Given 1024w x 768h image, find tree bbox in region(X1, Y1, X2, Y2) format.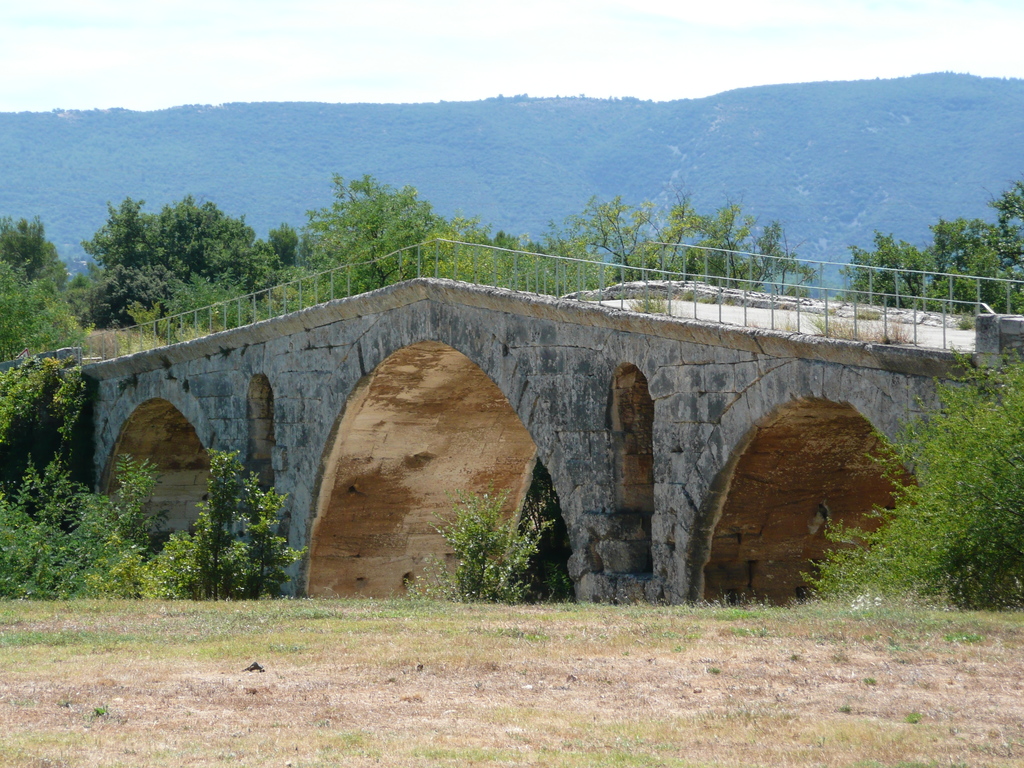
region(2, 362, 153, 594).
